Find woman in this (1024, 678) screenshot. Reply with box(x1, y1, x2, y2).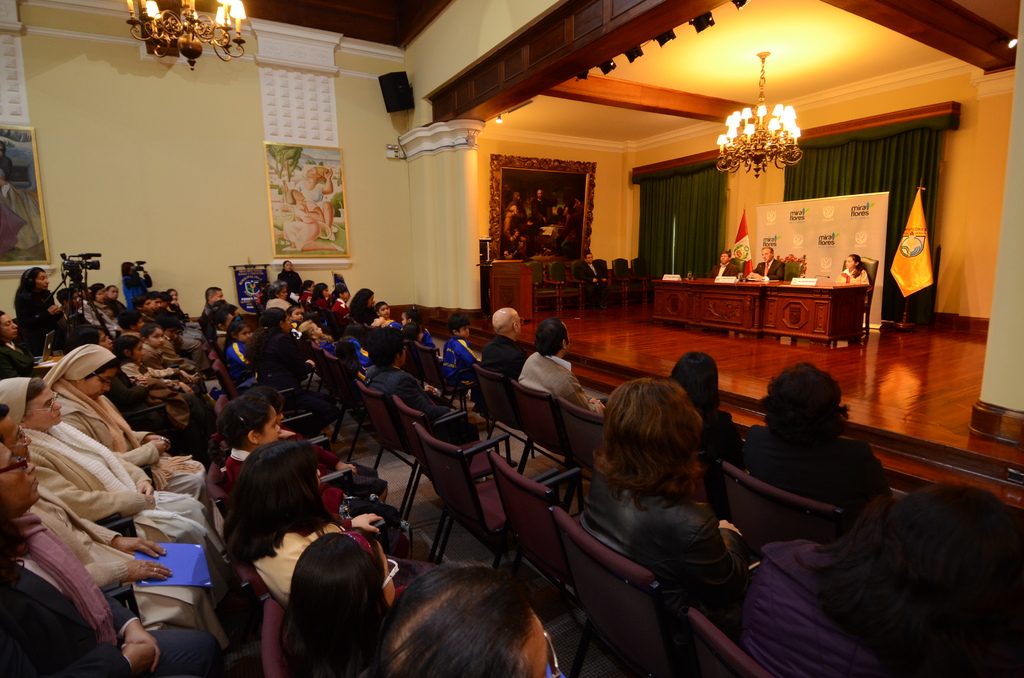
box(745, 356, 899, 508).
